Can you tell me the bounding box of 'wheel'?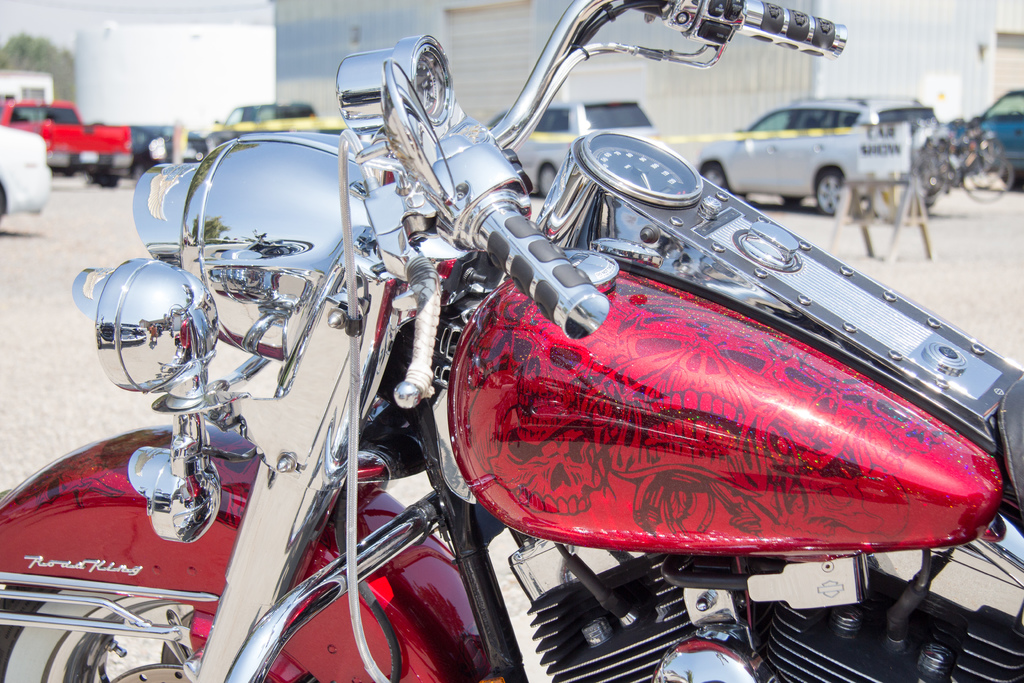
<region>815, 164, 847, 217</region>.
